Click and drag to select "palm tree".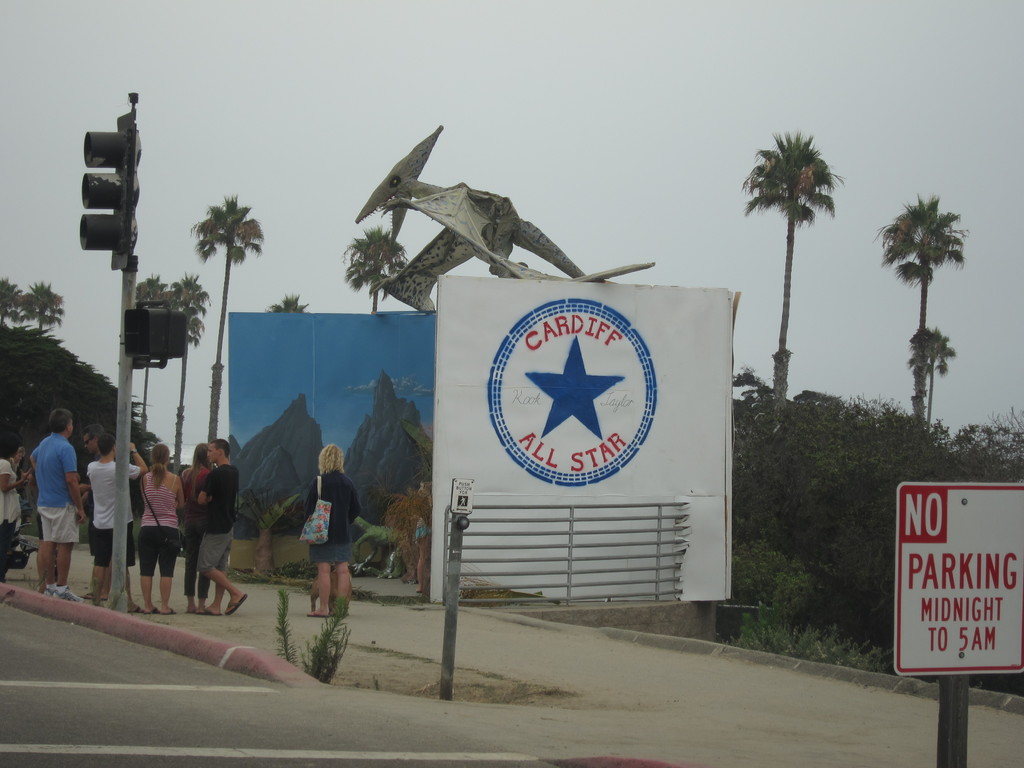
Selection: region(868, 189, 970, 421).
